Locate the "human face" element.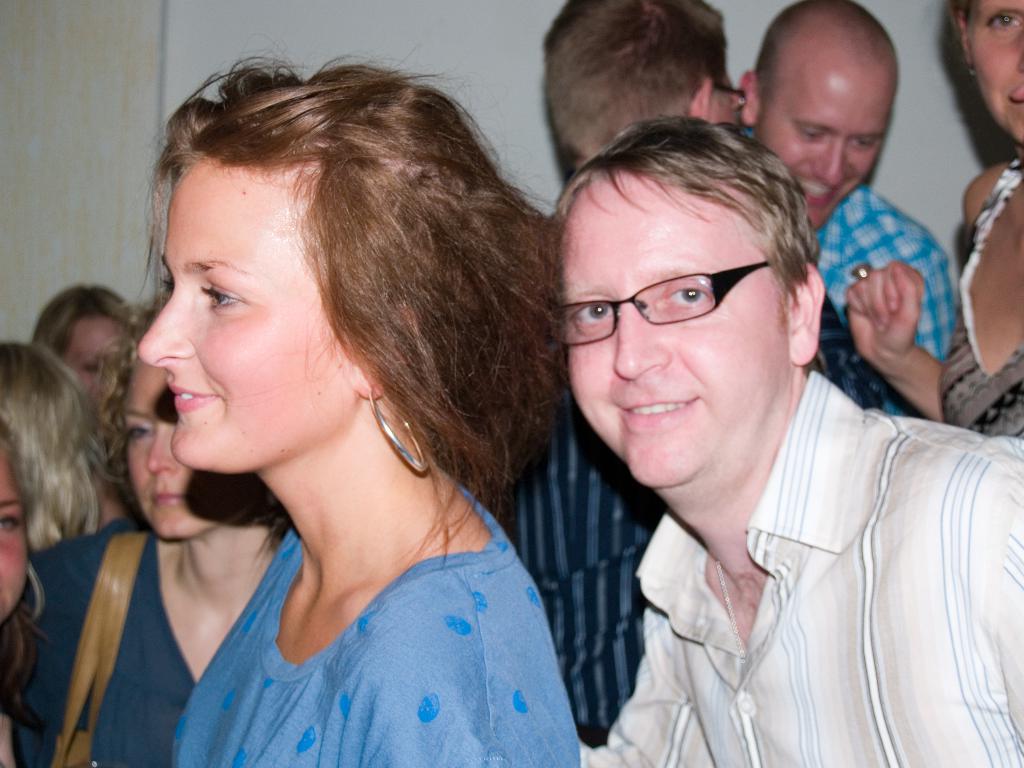
Element bbox: rect(971, 2, 1023, 148).
